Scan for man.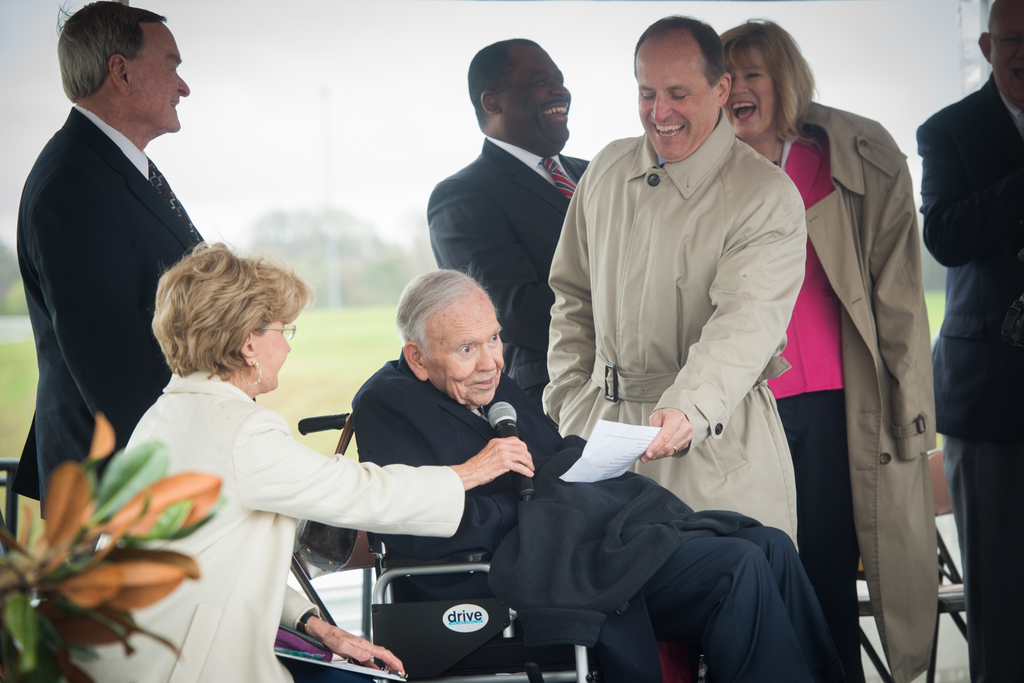
Scan result: select_region(419, 35, 591, 391).
